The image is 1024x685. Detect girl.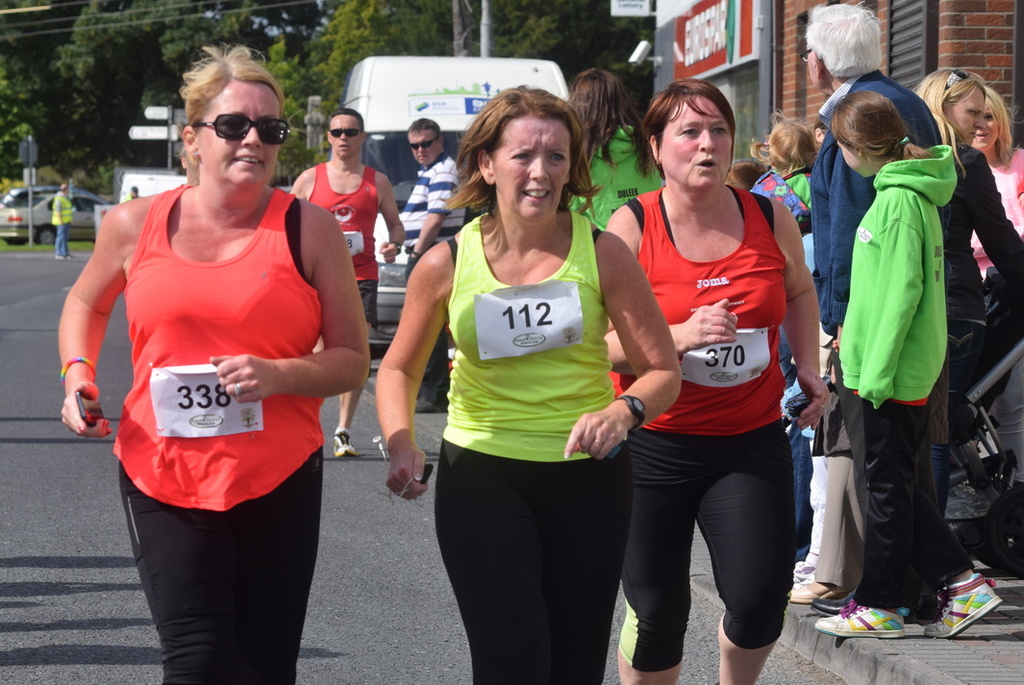
Detection: [x1=753, y1=105, x2=822, y2=207].
